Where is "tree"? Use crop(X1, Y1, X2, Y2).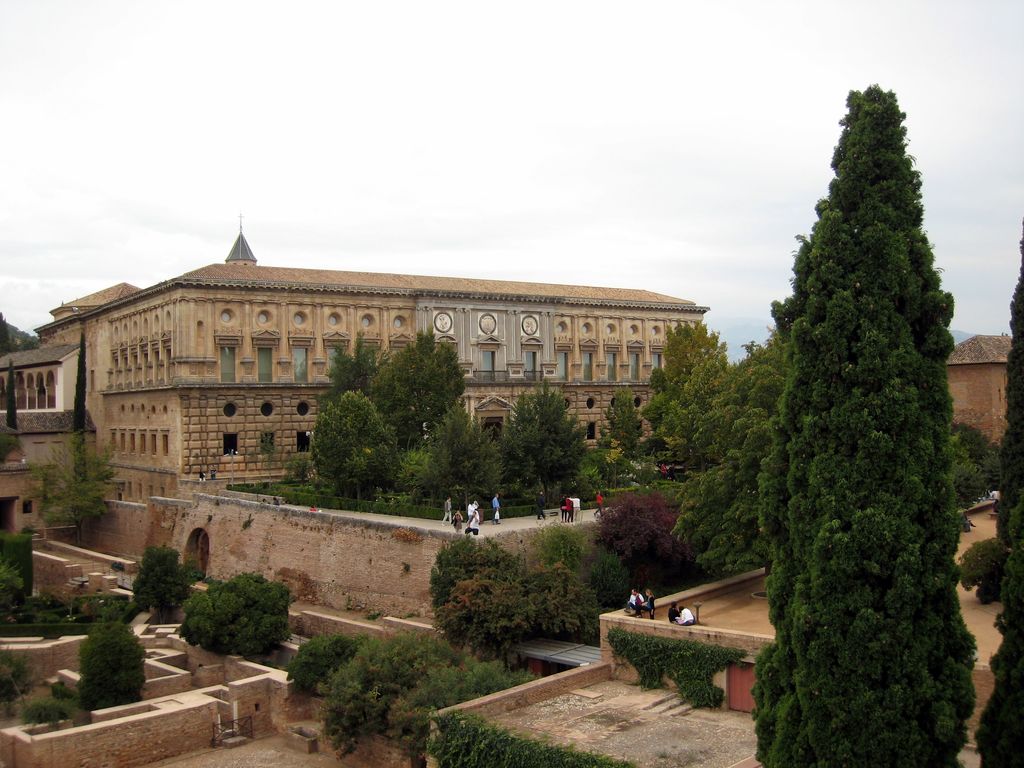
crop(666, 396, 710, 477).
